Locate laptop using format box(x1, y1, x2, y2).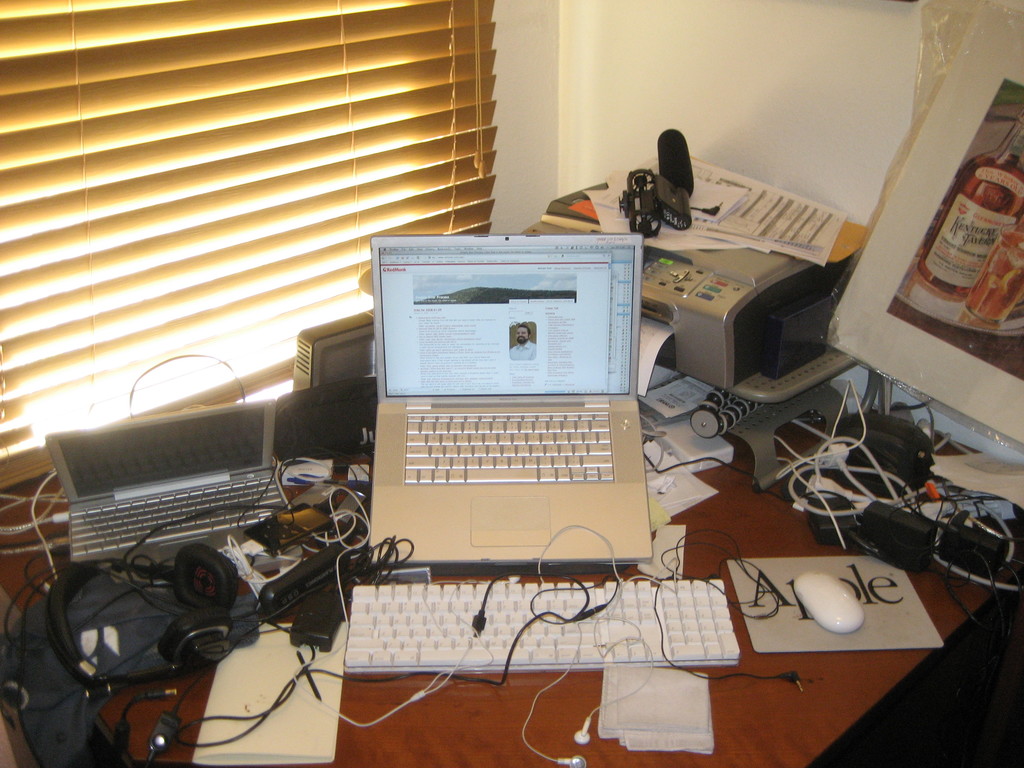
box(353, 232, 655, 598).
